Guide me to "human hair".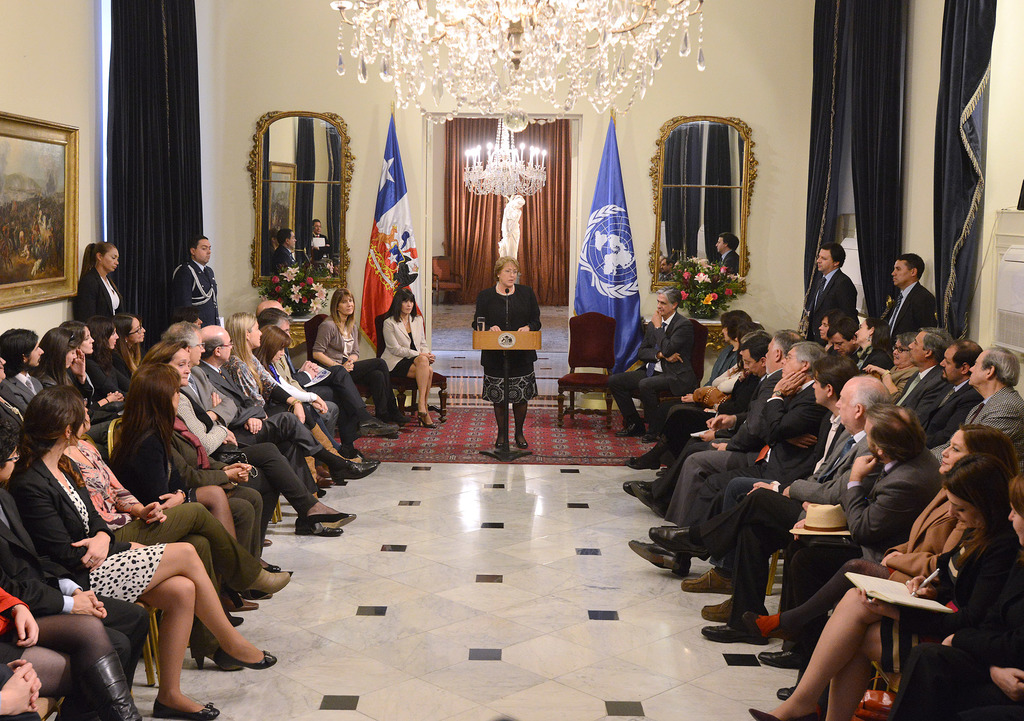
Guidance: detection(942, 451, 1012, 528).
